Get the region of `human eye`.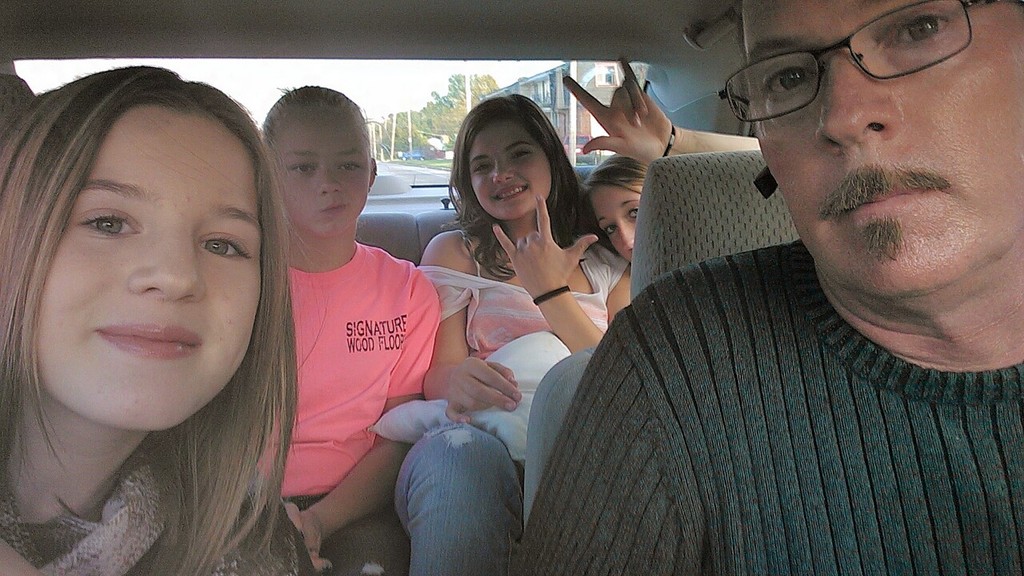
(x1=288, y1=162, x2=317, y2=180).
